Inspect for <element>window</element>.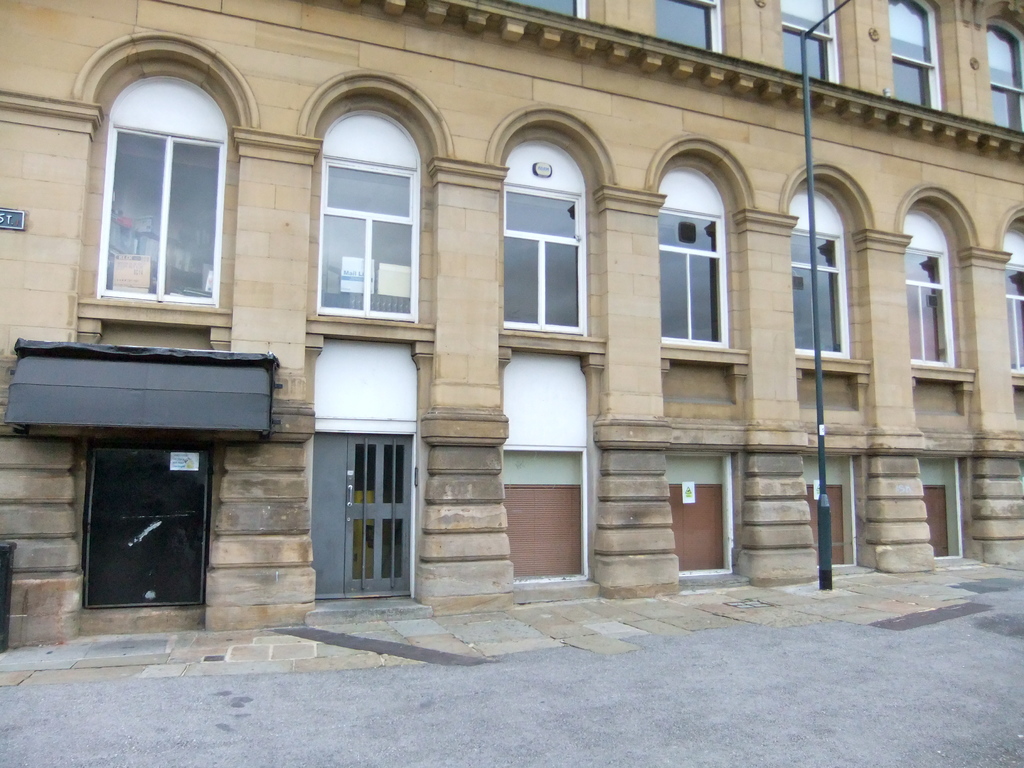
Inspection: bbox=[897, 0, 946, 110].
